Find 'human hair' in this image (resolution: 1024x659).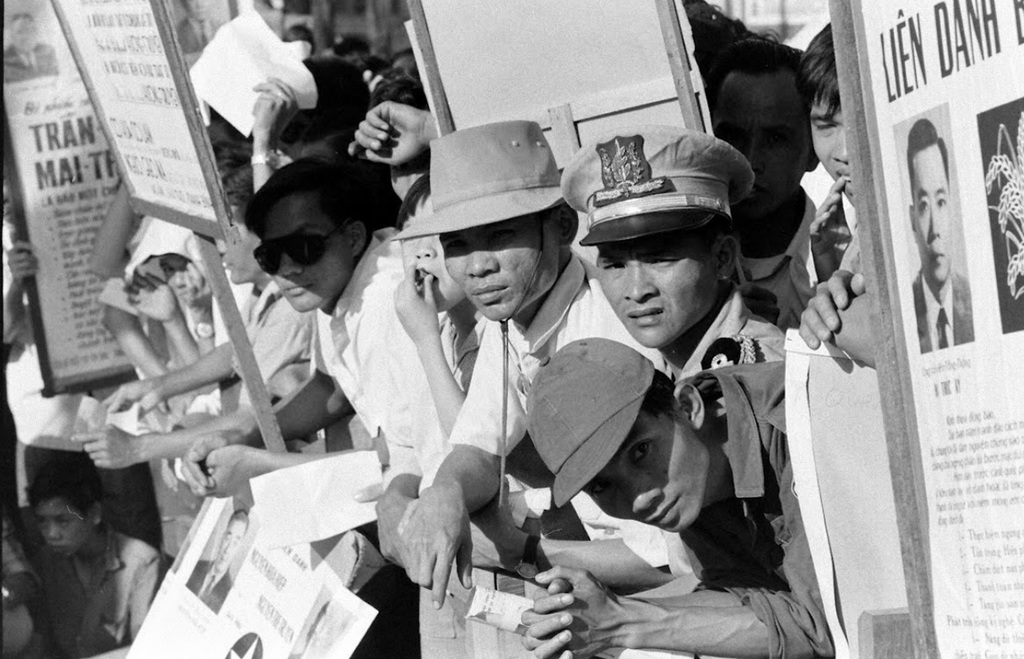
<box>639,369,687,422</box>.
